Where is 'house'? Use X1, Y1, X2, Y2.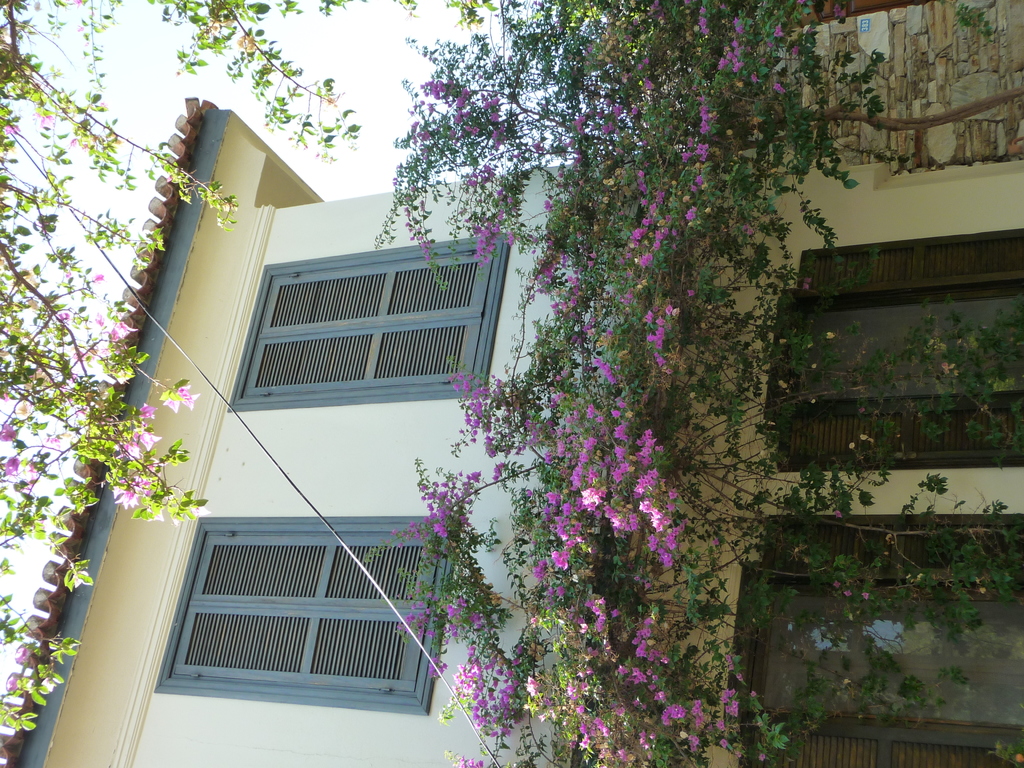
0, 102, 1023, 767.
